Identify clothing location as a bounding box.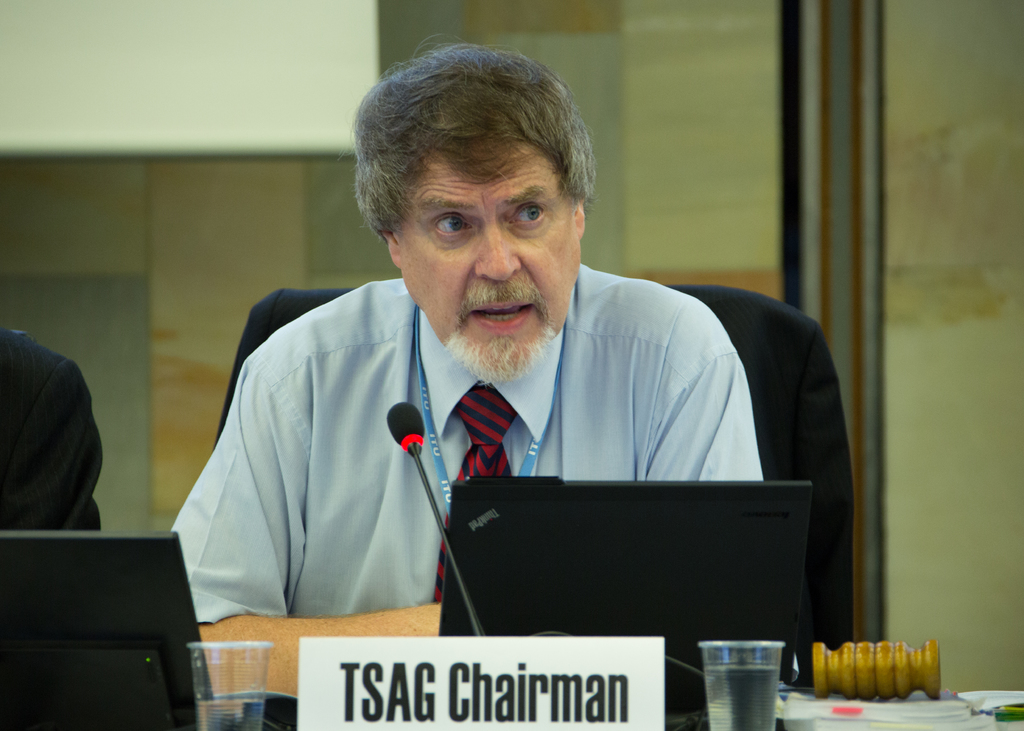
(x1=0, y1=328, x2=105, y2=532).
